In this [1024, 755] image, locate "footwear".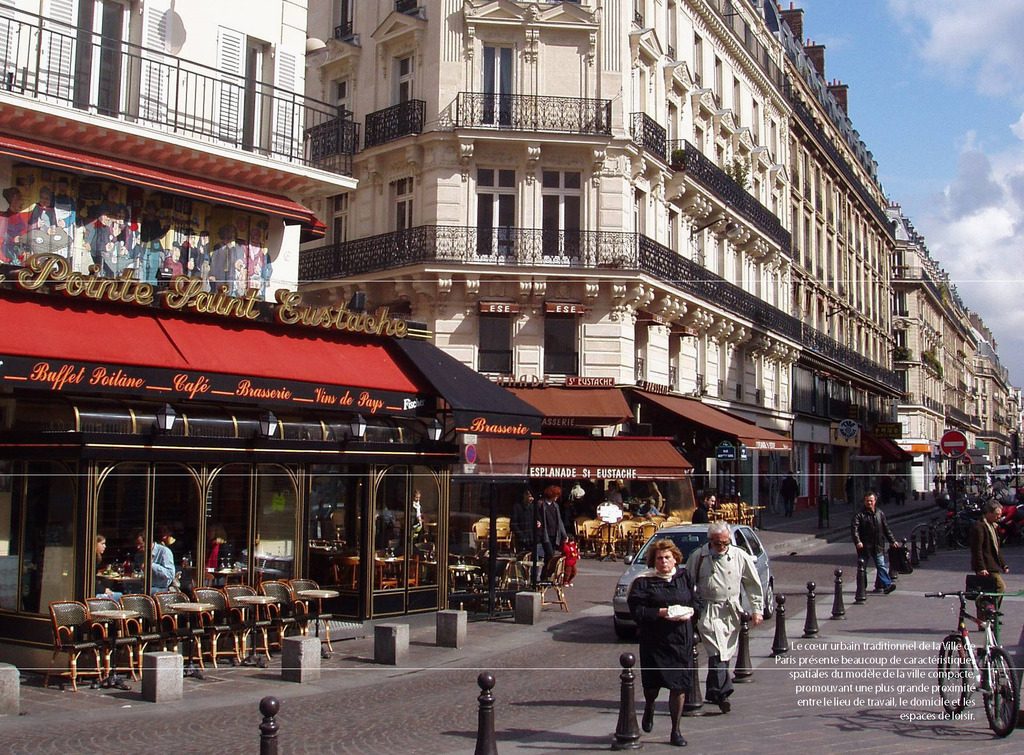
Bounding box: l=875, t=584, r=886, b=594.
